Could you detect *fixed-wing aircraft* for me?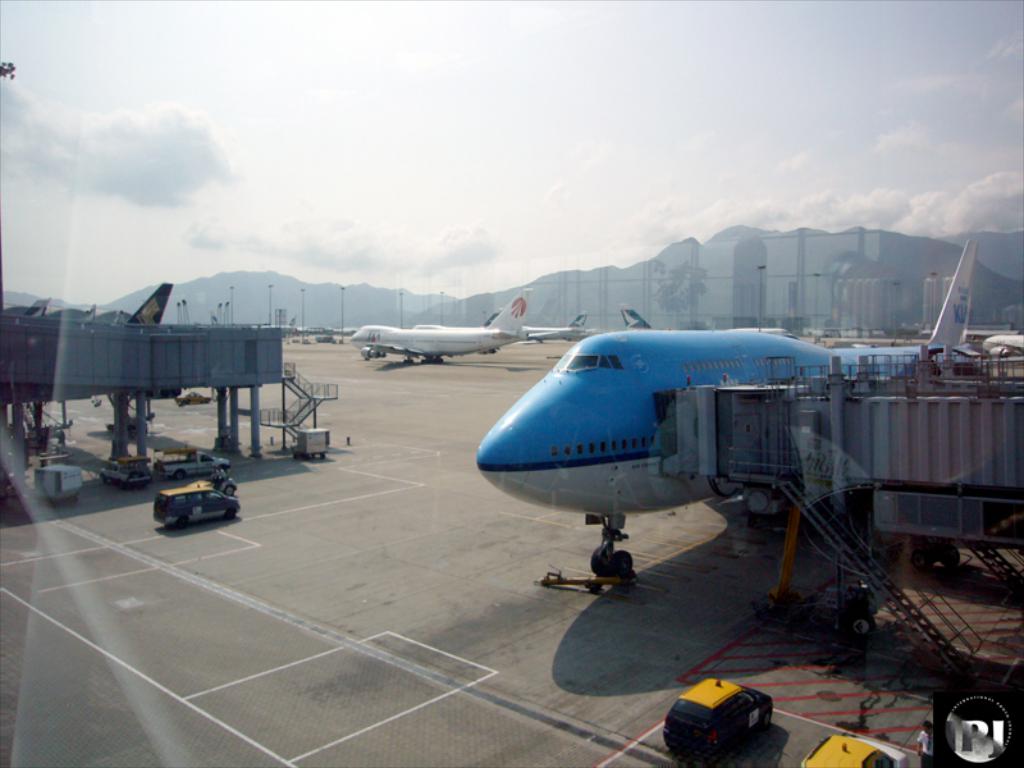
Detection result: bbox=(255, 305, 298, 338).
